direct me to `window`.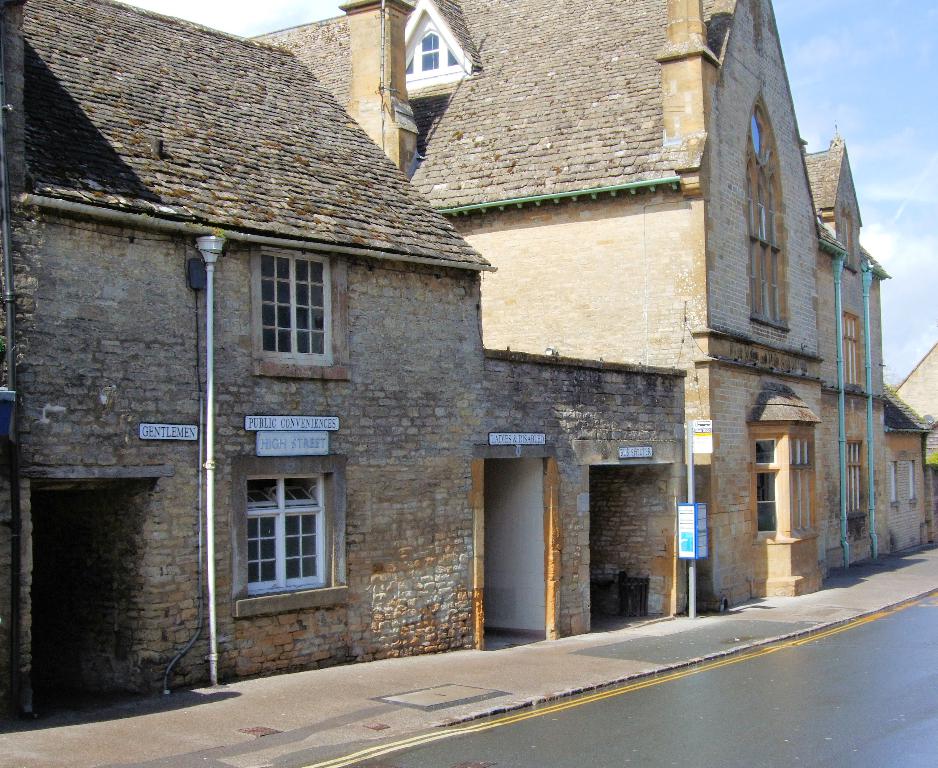
Direction: bbox=(843, 439, 862, 510).
